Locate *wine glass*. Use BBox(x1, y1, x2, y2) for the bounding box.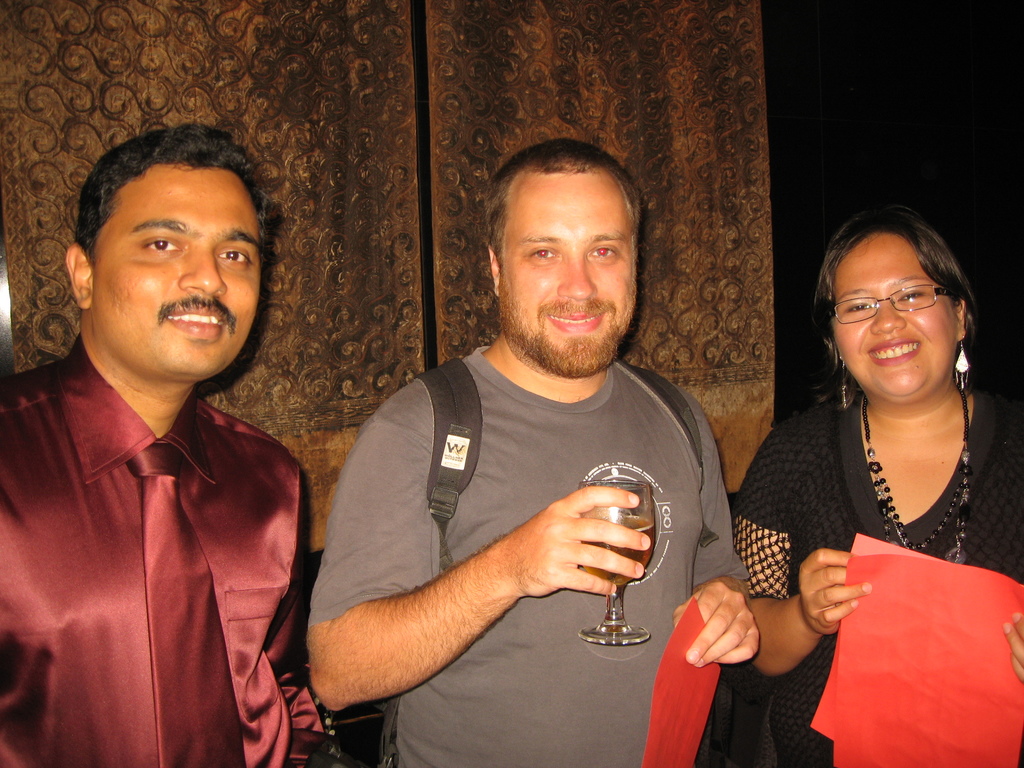
BBox(582, 484, 658, 646).
